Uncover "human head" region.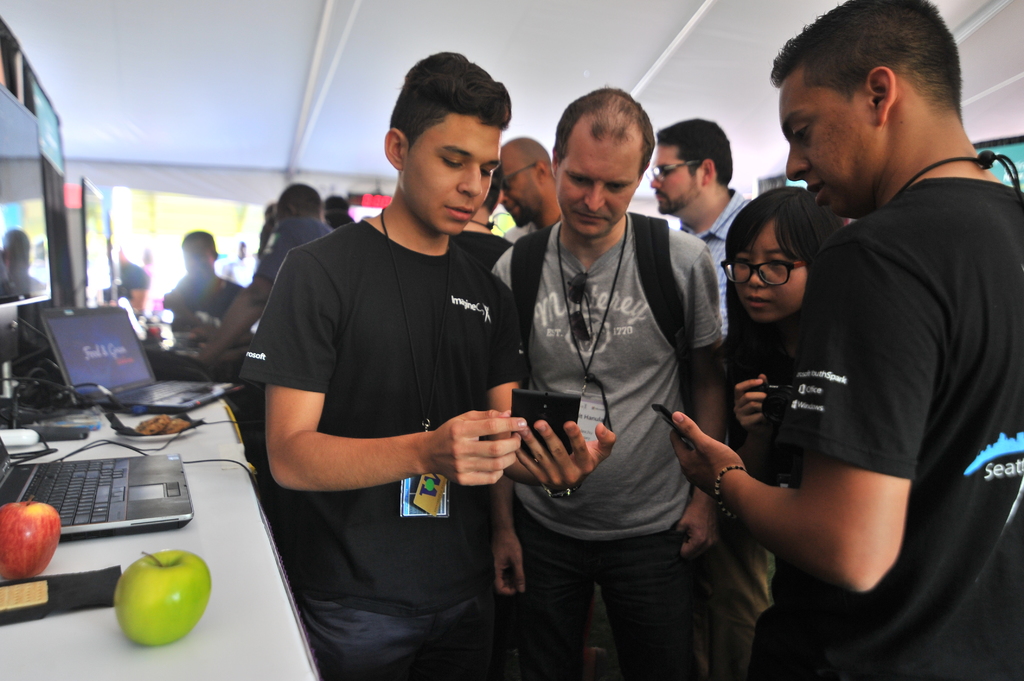
Uncovered: rect(324, 211, 349, 225).
